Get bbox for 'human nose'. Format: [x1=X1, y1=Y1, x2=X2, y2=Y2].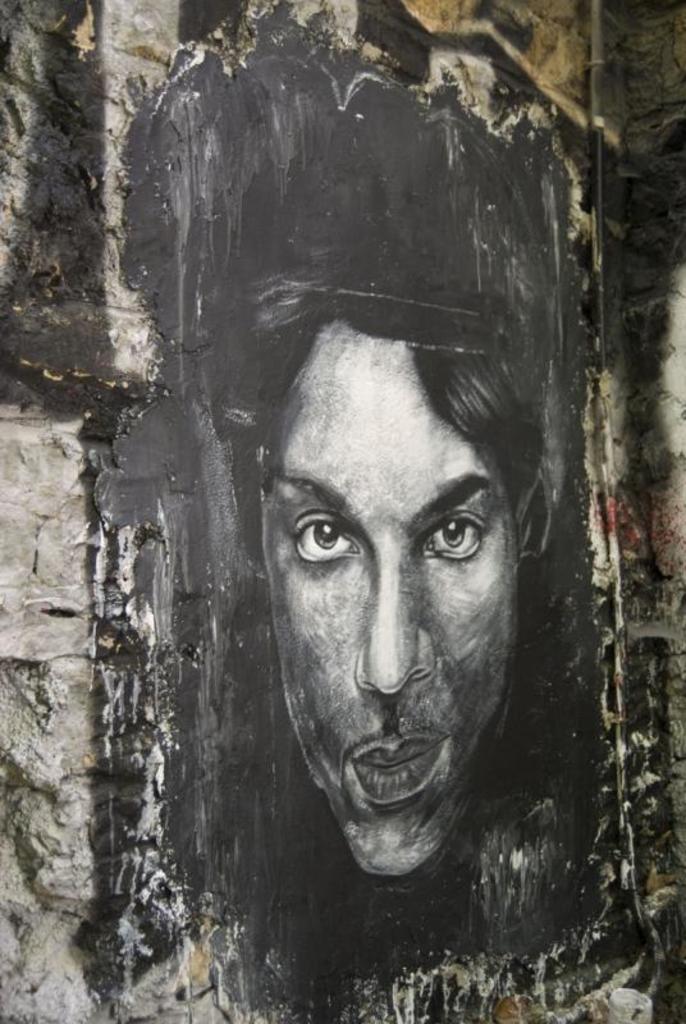
[x1=351, y1=518, x2=429, y2=699].
